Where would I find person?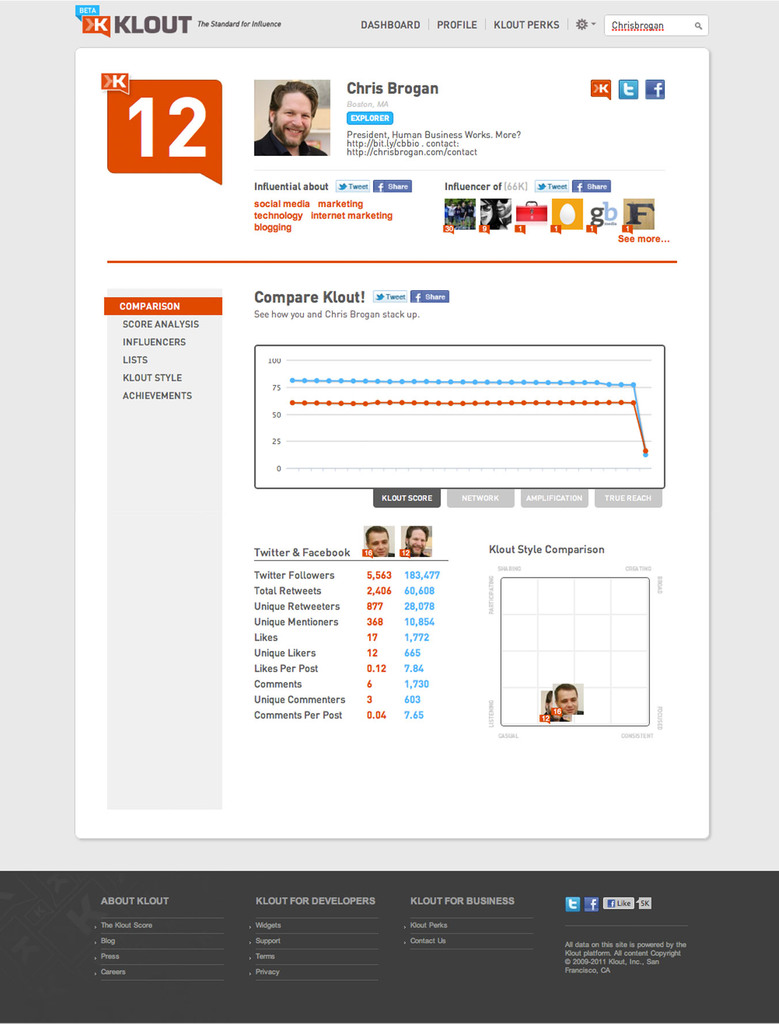
At Rect(478, 196, 497, 232).
